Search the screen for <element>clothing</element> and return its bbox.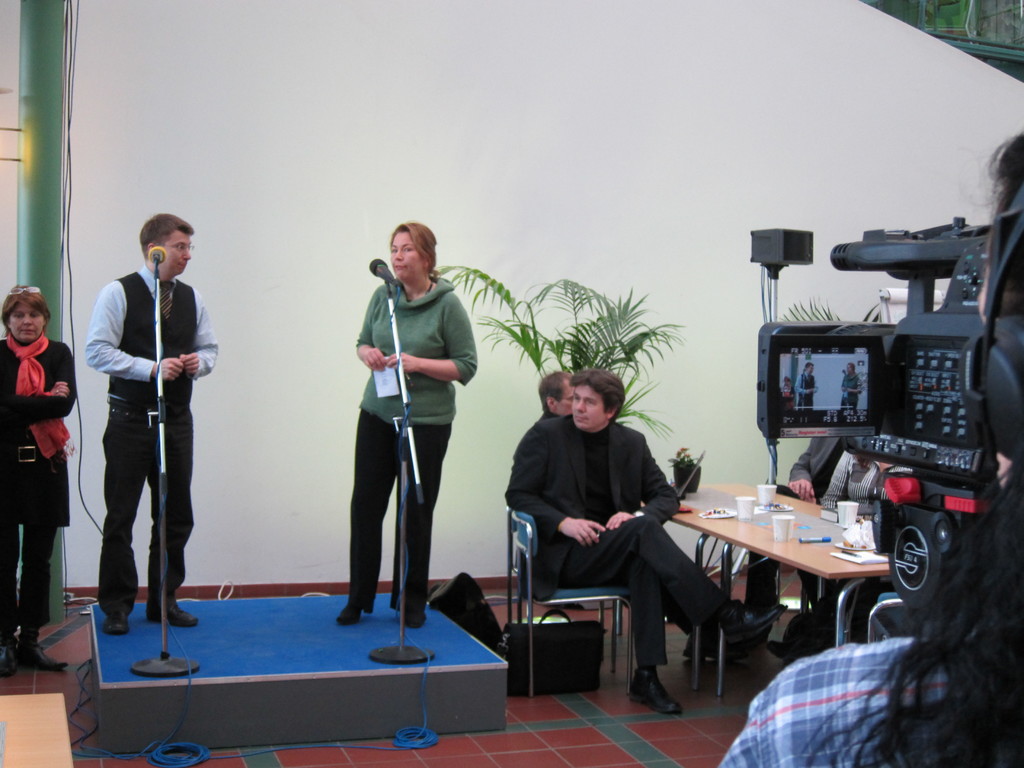
Found: 719/623/963/767.
